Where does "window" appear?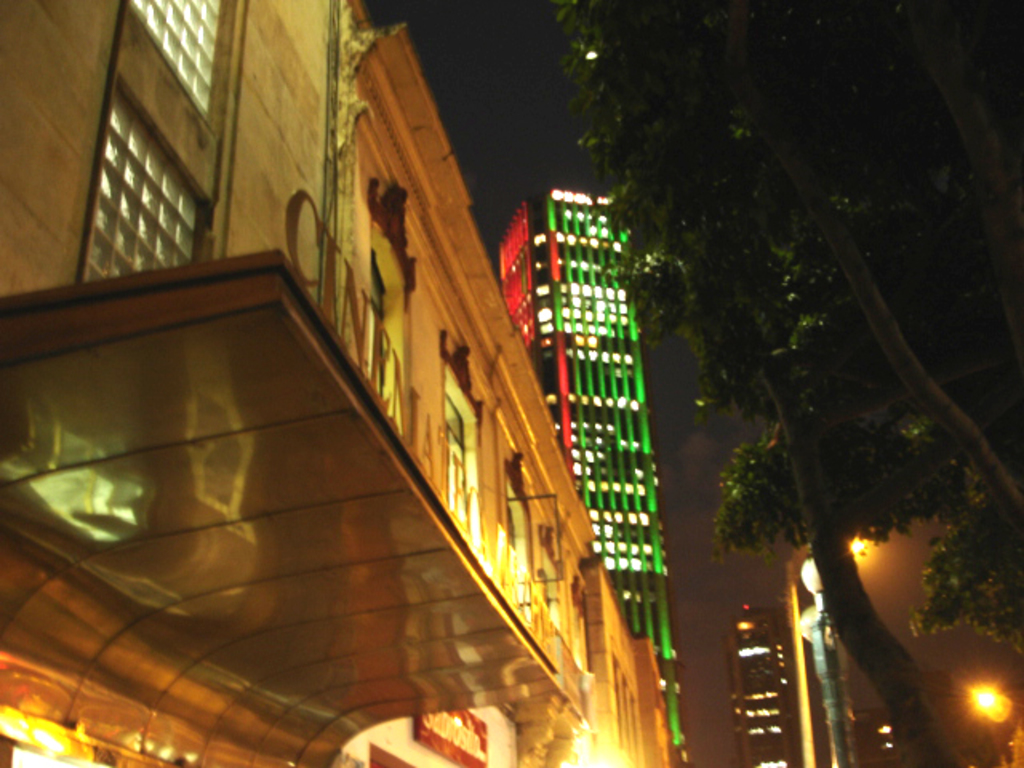
Appears at (x1=581, y1=602, x2=595, y2=680).
